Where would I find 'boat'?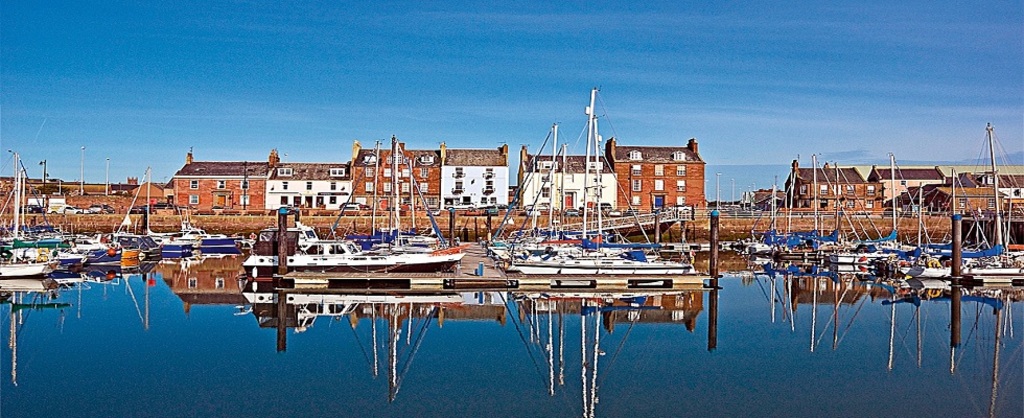
At bbox(775, 153, 864, 263).
